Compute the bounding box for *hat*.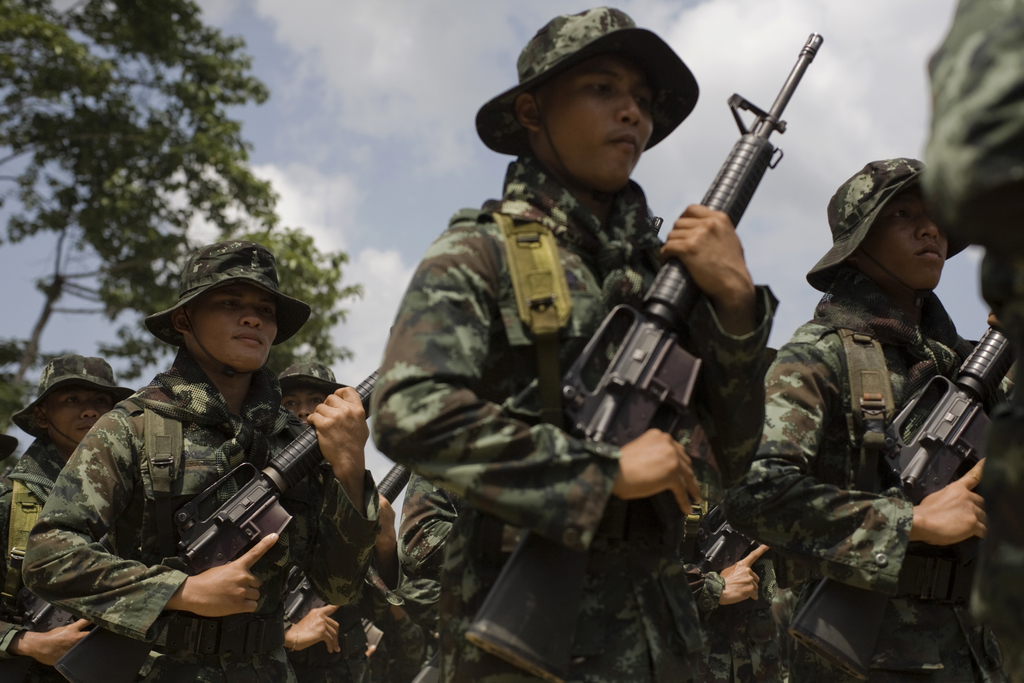
(x1=10, y1=349, x2=141, y2=454).
